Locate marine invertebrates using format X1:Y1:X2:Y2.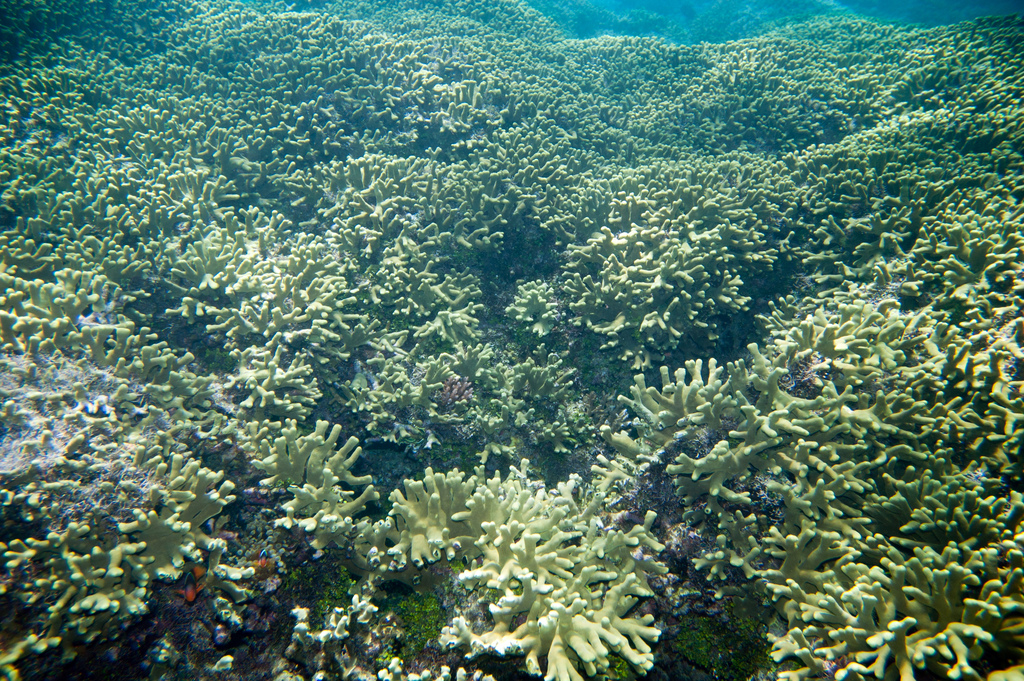
272:421:372:524.
